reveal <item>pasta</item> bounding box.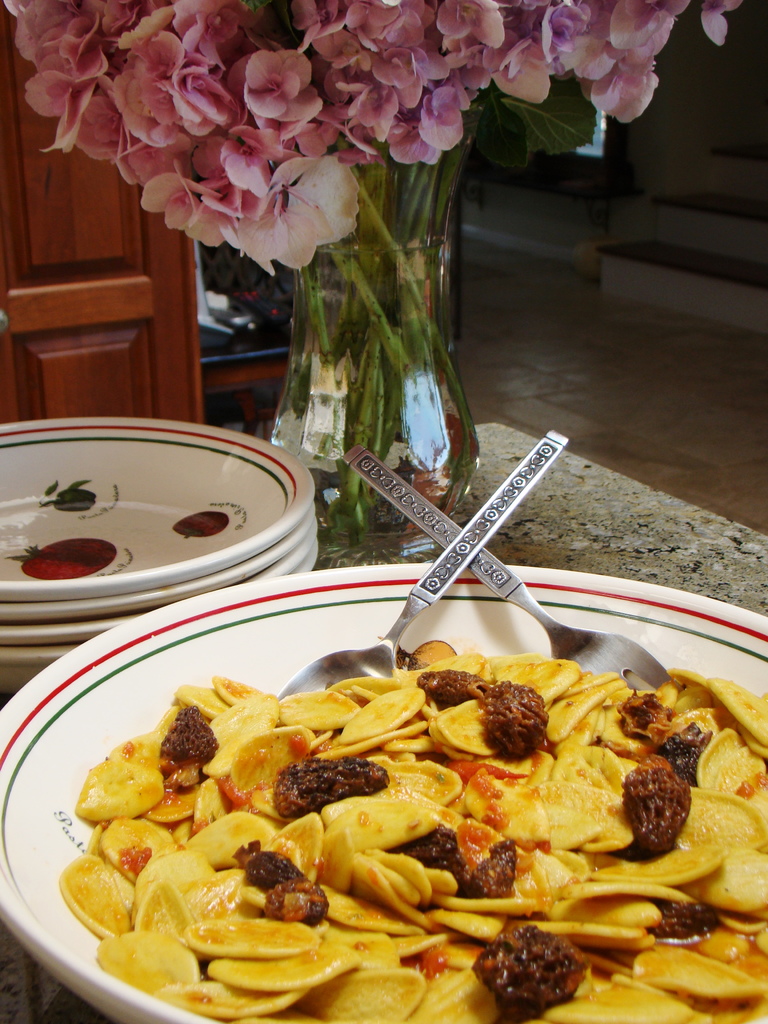
Revealed: (60,637,755,995).
